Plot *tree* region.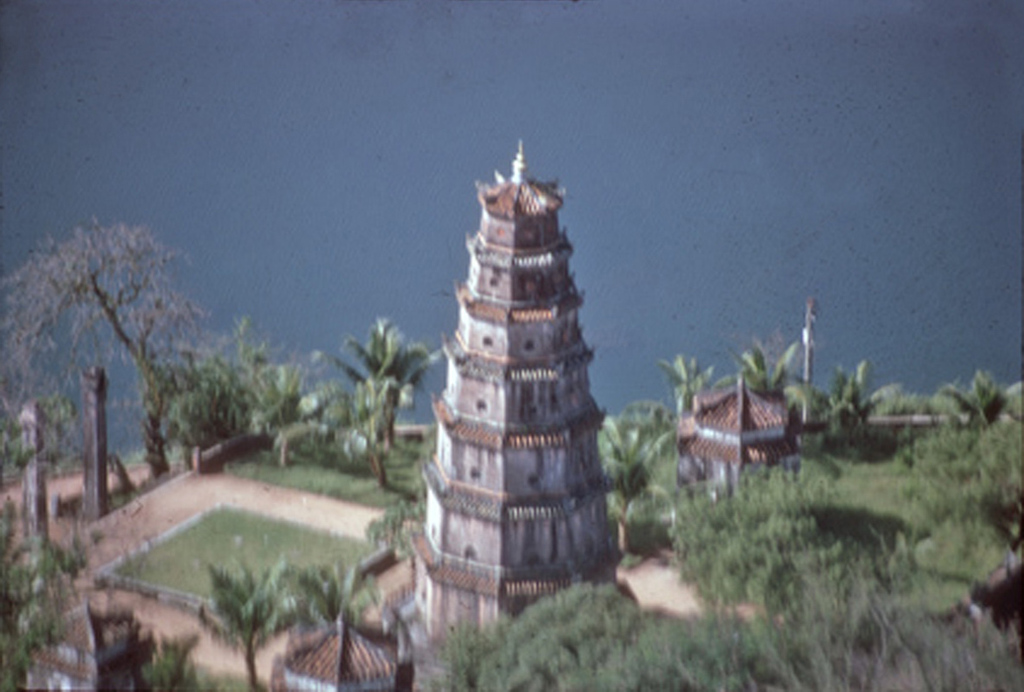
Plotted at 18/197/272/551.
